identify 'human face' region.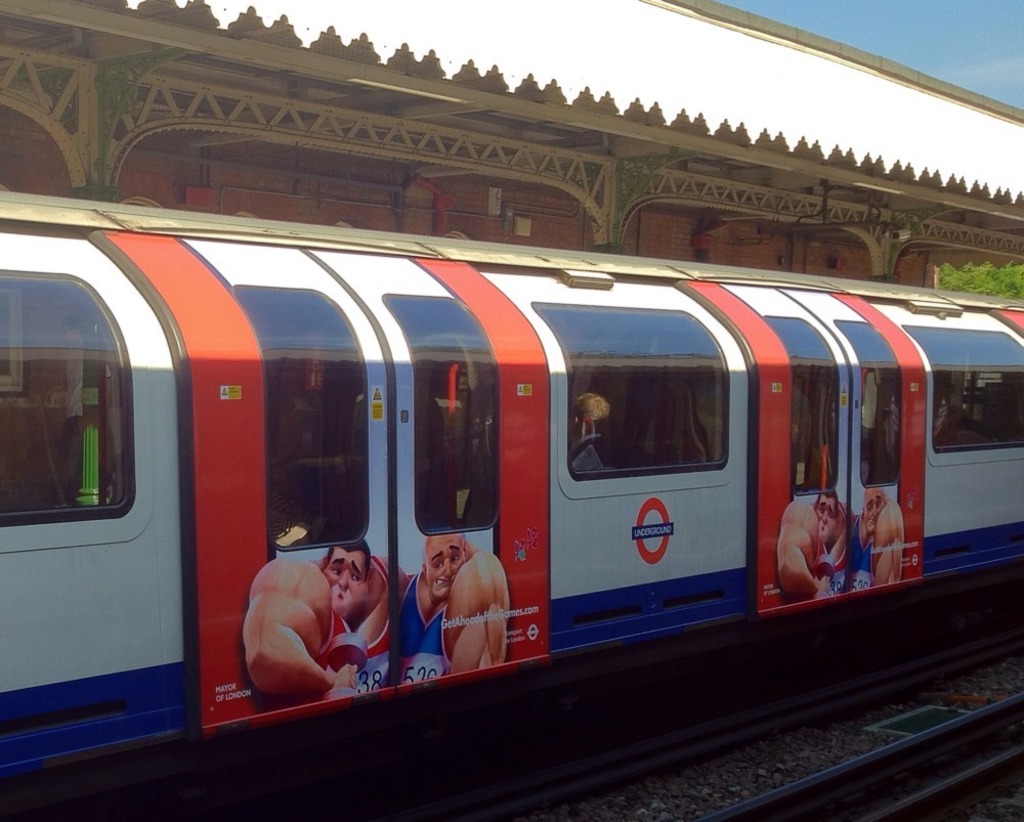
Region: [x1=858, y1=477, x2=893, y2=539].
